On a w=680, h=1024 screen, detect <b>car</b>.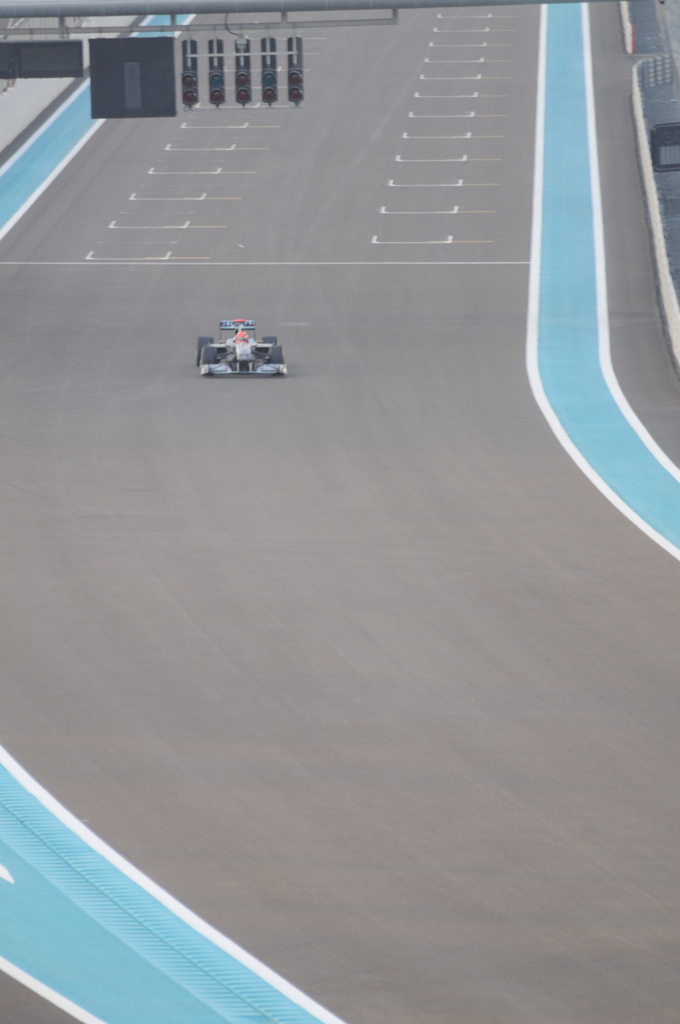
{"left": 198, "top": 316, "right": 289, "bottom": 378}.
